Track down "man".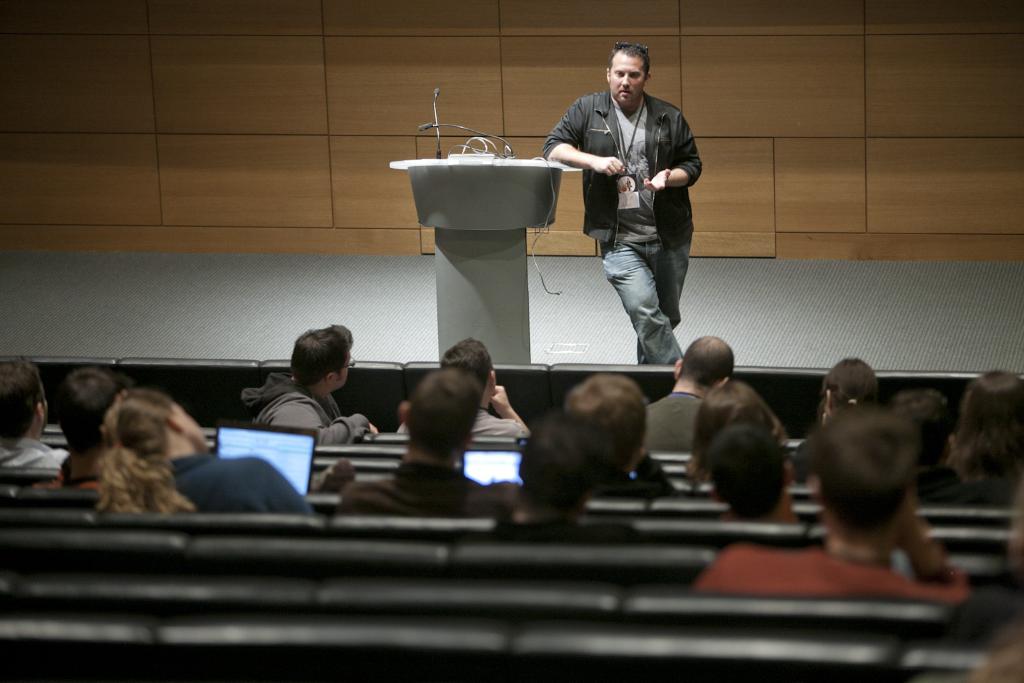
Tracked to {"x1": 557, "y1": 40, "x2": 714, "y2": 368}.
